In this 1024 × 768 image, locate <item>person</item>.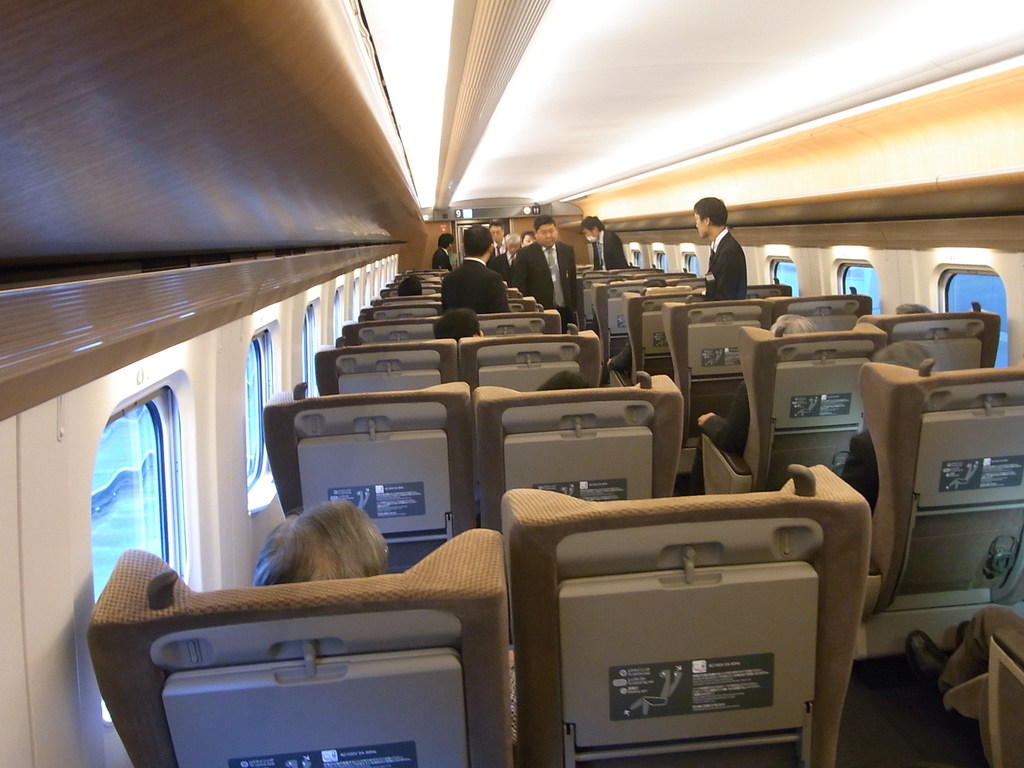
Bounding box: (433,235,452,271).
